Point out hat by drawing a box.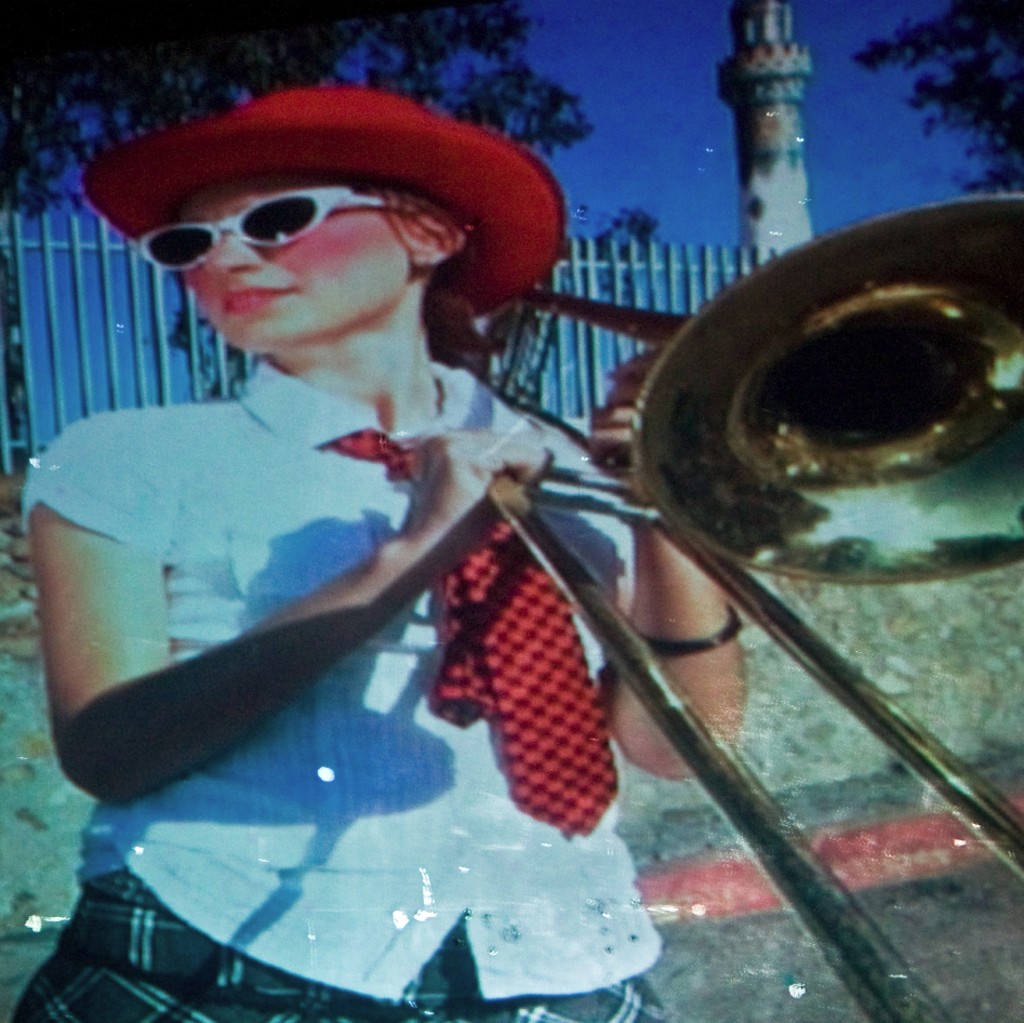
box(80, 87, 562, 318).
